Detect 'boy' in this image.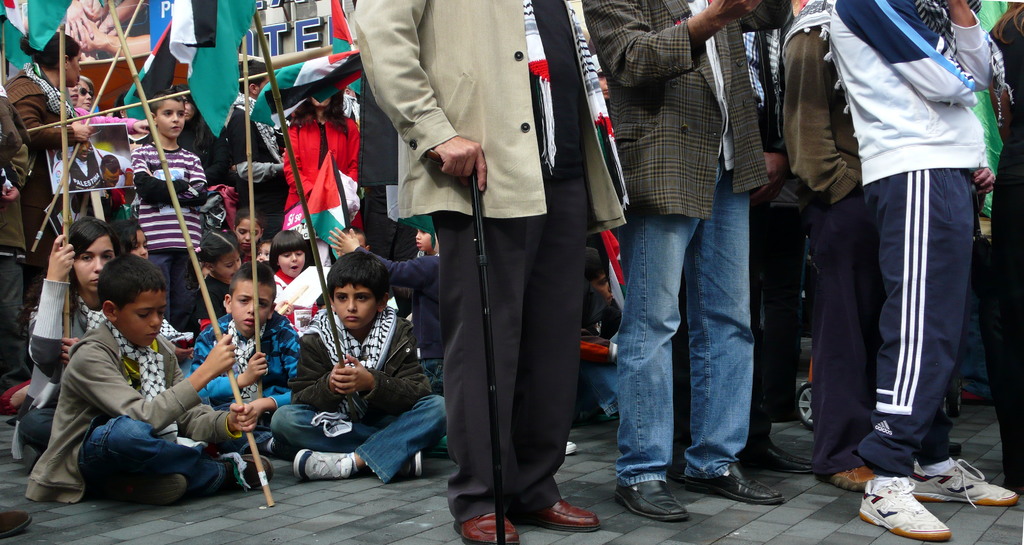
Detection: locate(262, 251, 450, 484).
